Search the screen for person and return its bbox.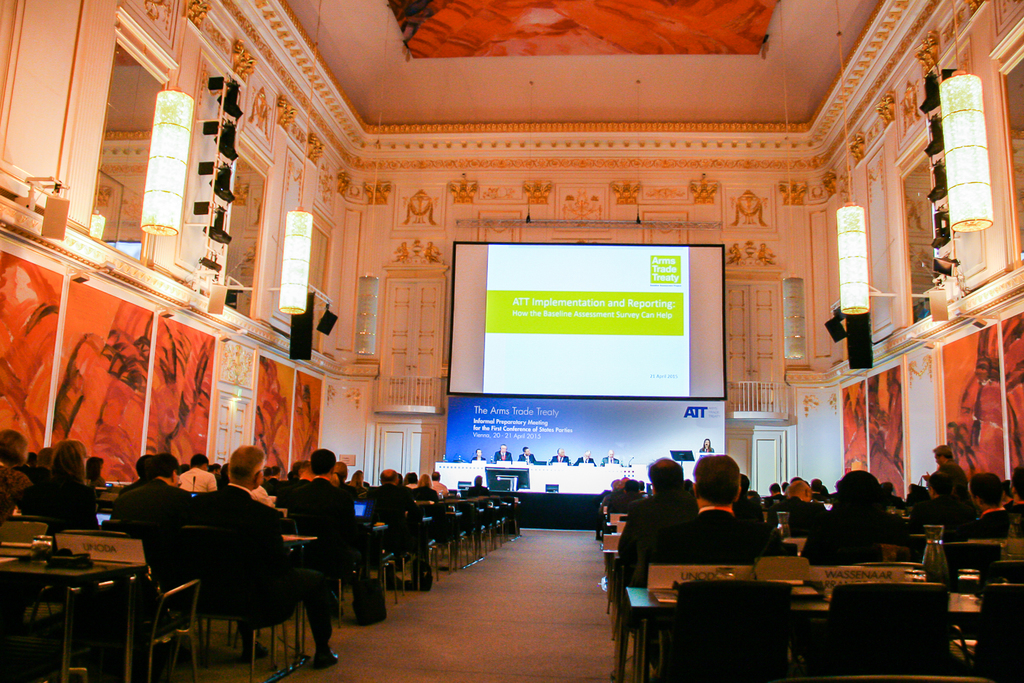
Found: Rect(575, 448, 597, 464).
